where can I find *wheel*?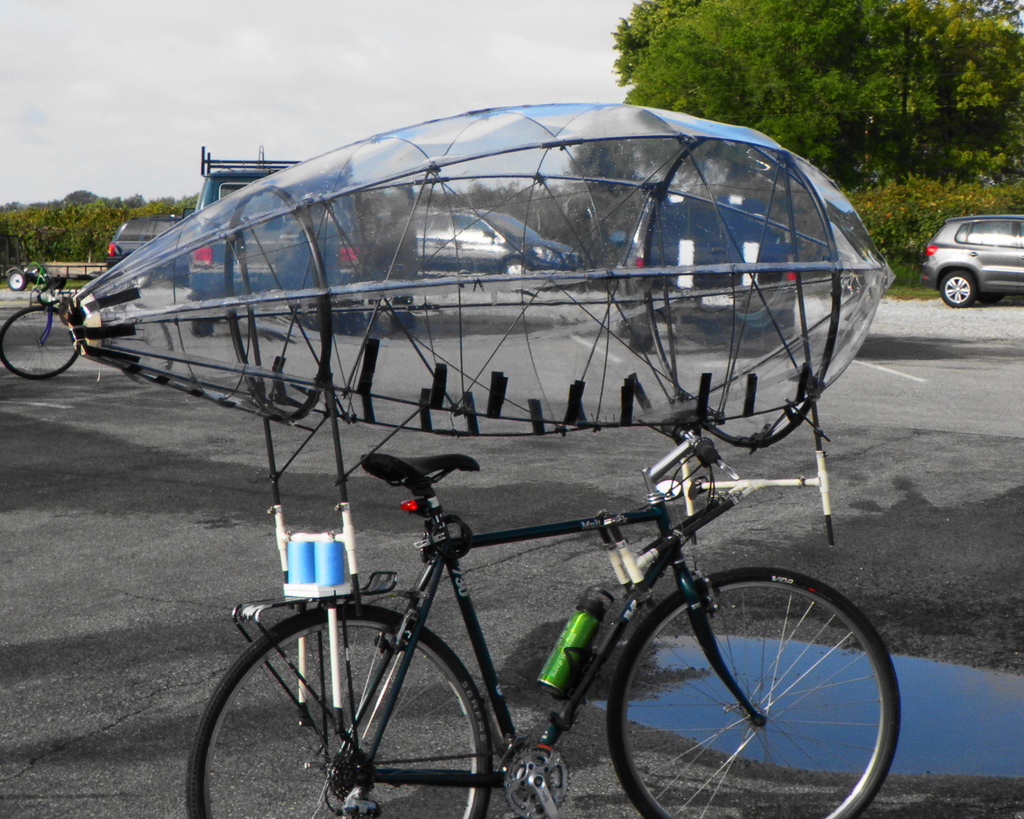
You can find it at 186 604 492 818.
